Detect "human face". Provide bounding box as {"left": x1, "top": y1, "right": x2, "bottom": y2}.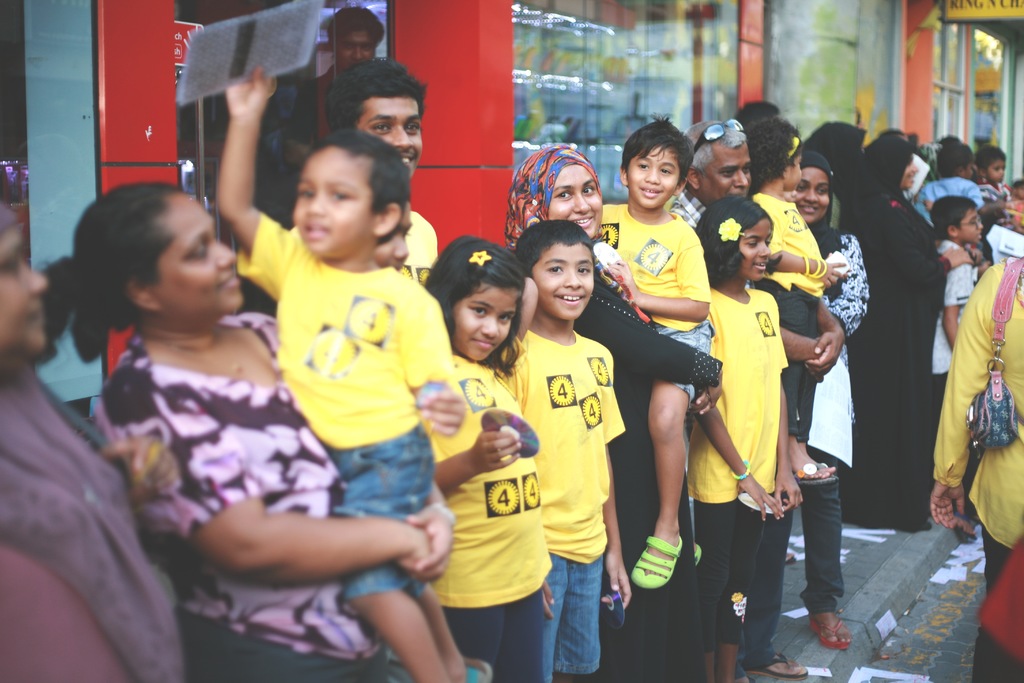
{"left": 798, "top": 169, "right": 831, "bottom": 225}.
